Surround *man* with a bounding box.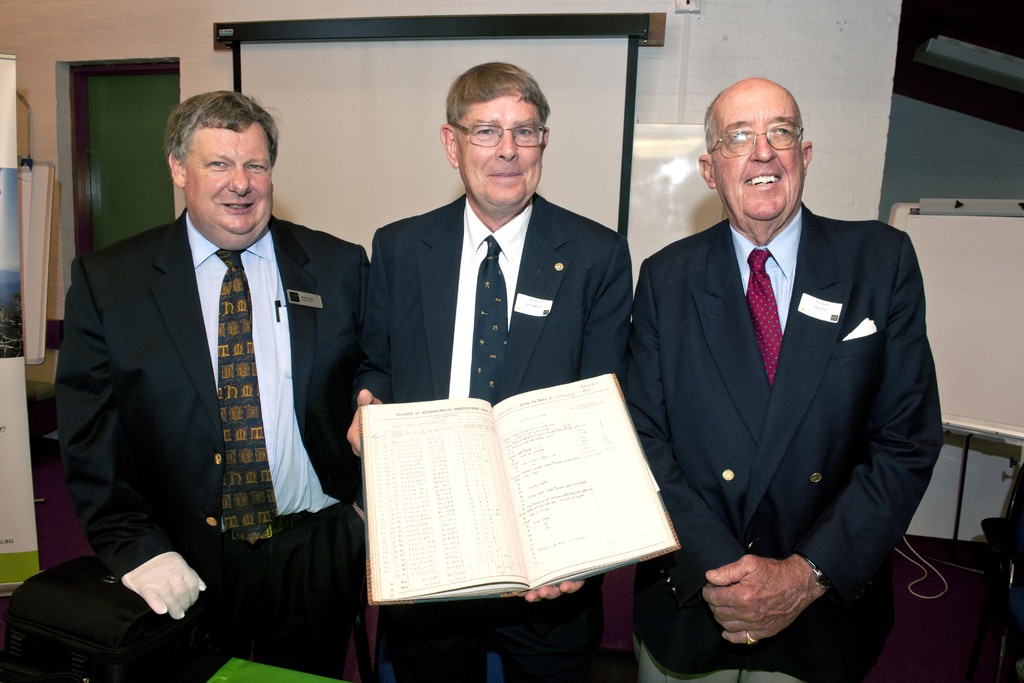
pyautogui.locateOnScreen(641, 65, 954, 643).
